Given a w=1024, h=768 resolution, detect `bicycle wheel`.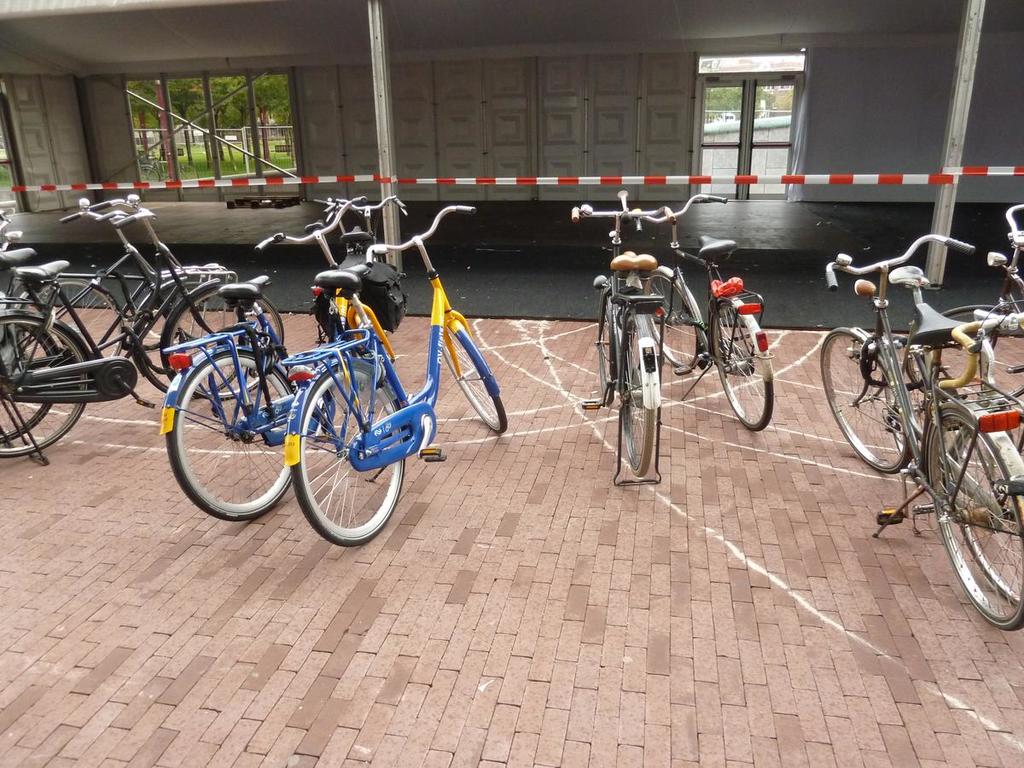
bbox=(707, 299, 774, 429).
